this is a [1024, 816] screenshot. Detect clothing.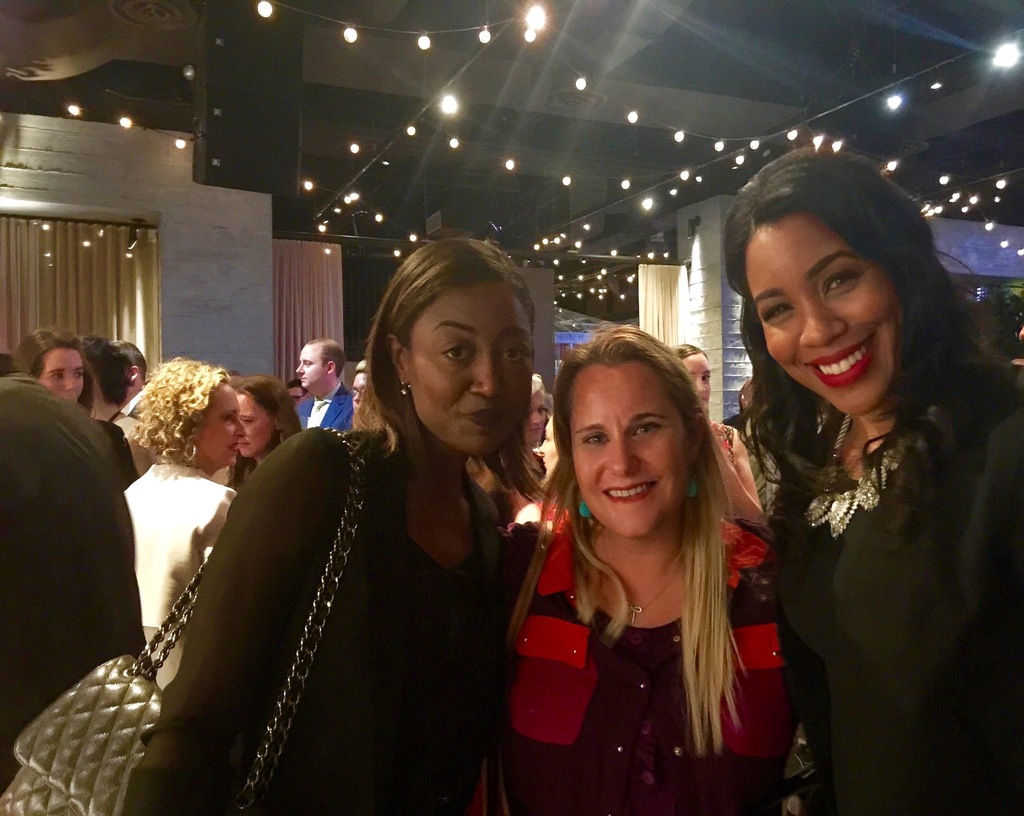
(x1=0, y1=352, x2=159, y2=792).
